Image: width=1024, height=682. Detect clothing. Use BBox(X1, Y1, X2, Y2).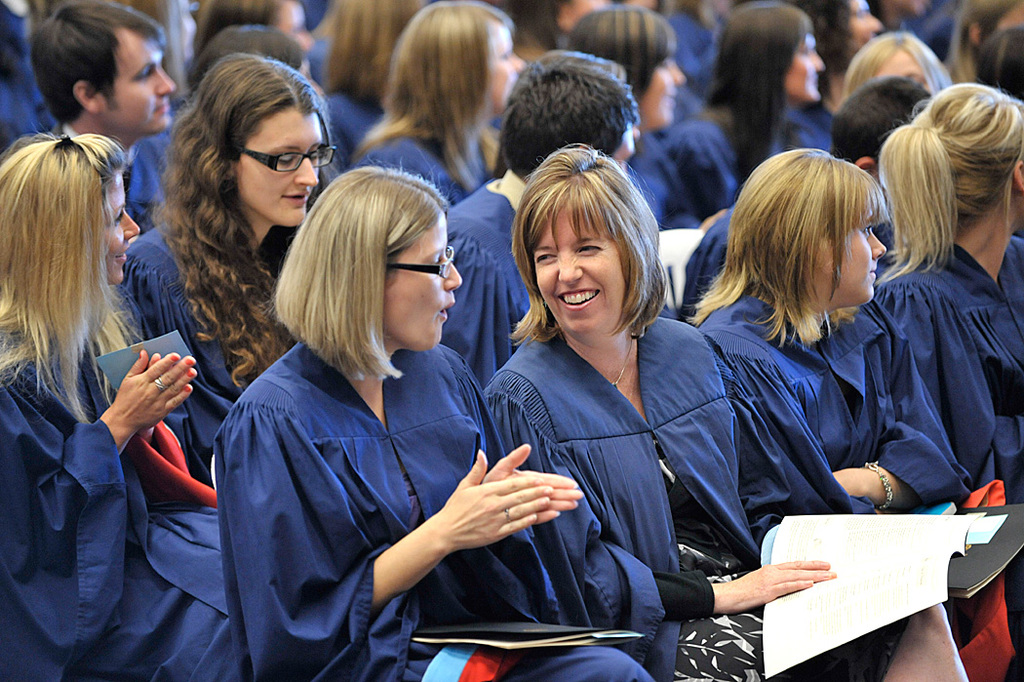
BBox(492, 315, 917, 681).
